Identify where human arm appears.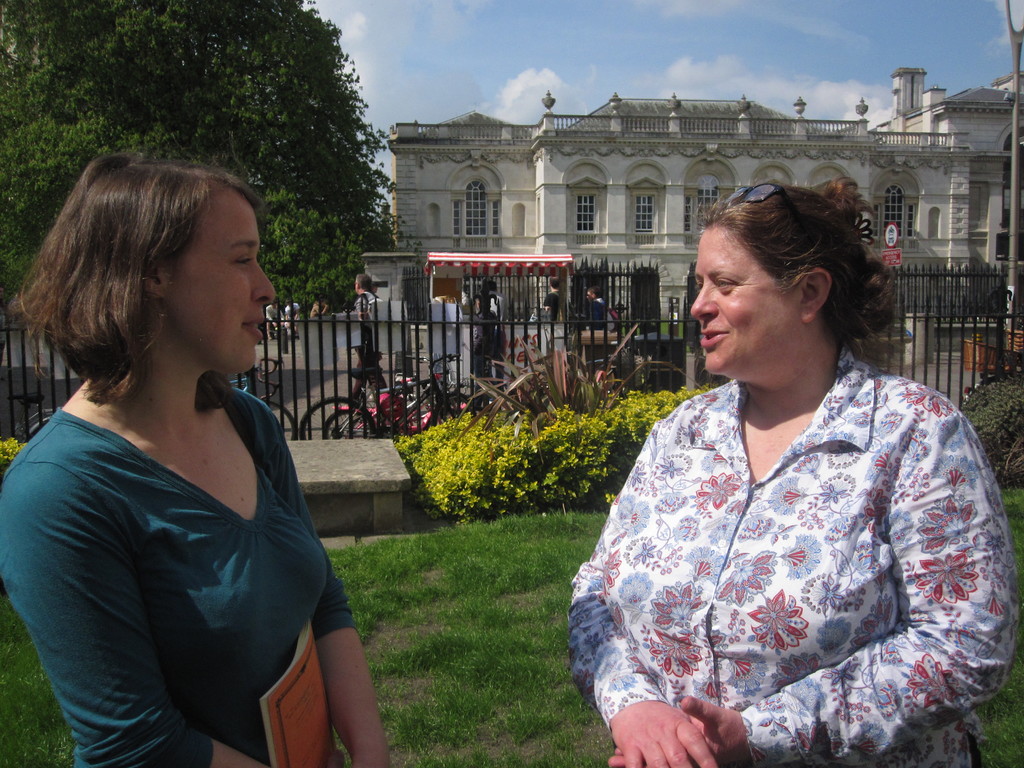
Appears at box=[564, 408, 712, 767].
